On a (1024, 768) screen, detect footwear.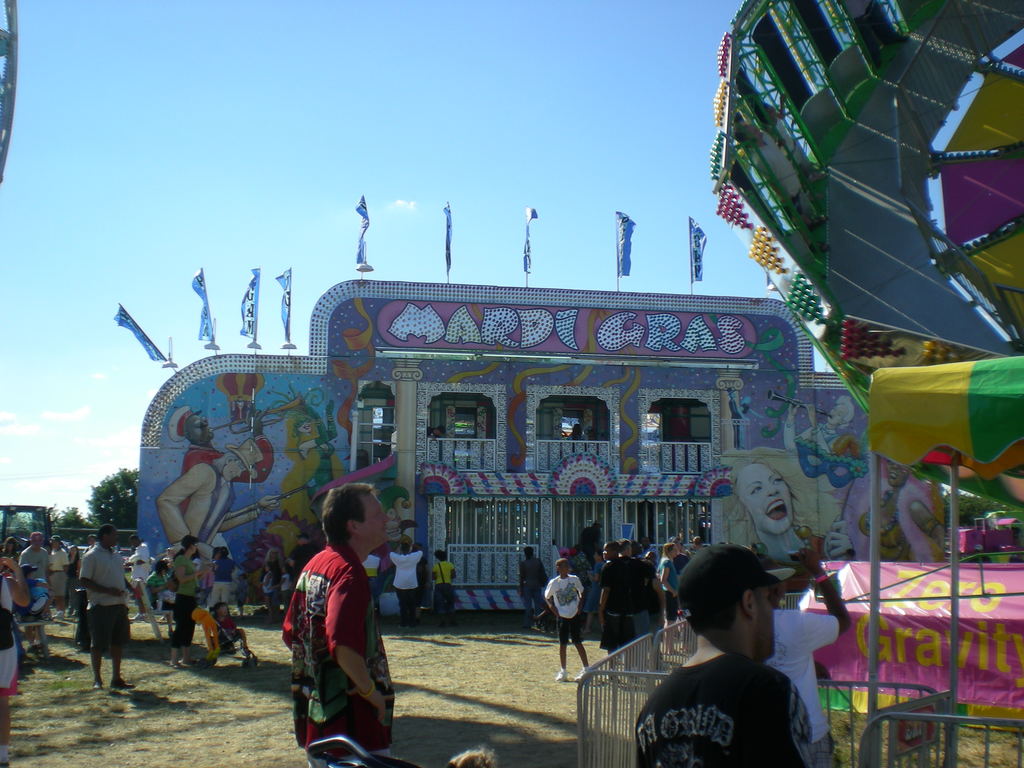
[554, 668, 570, 680].
